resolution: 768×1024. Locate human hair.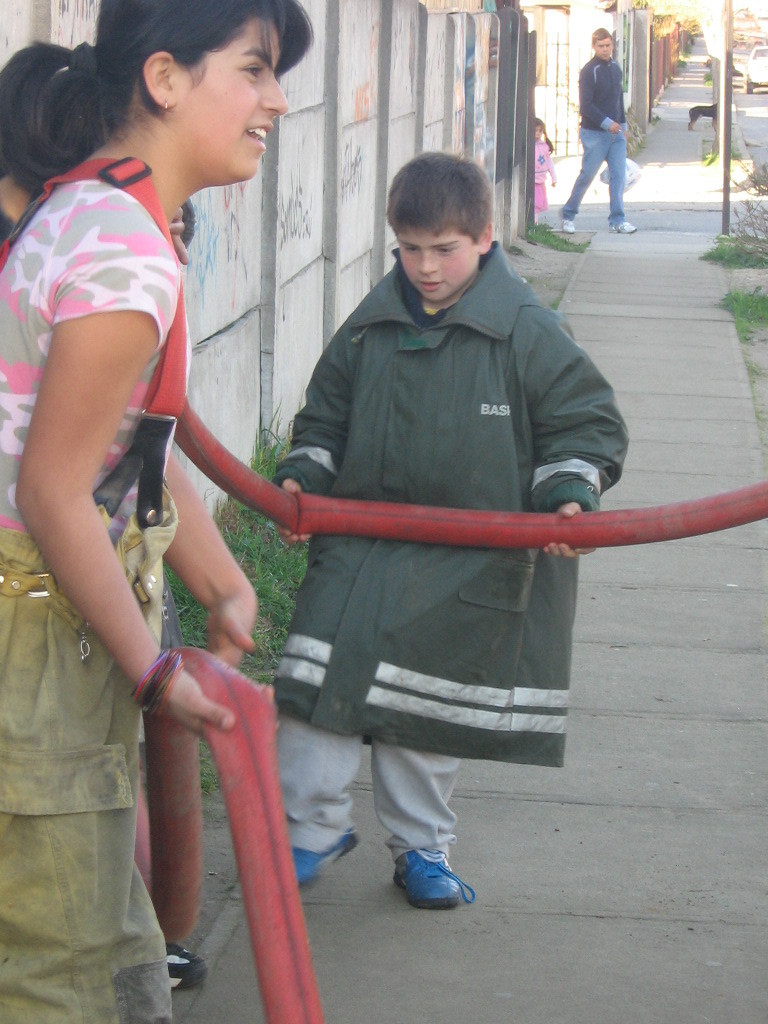
38:10:312:167.
